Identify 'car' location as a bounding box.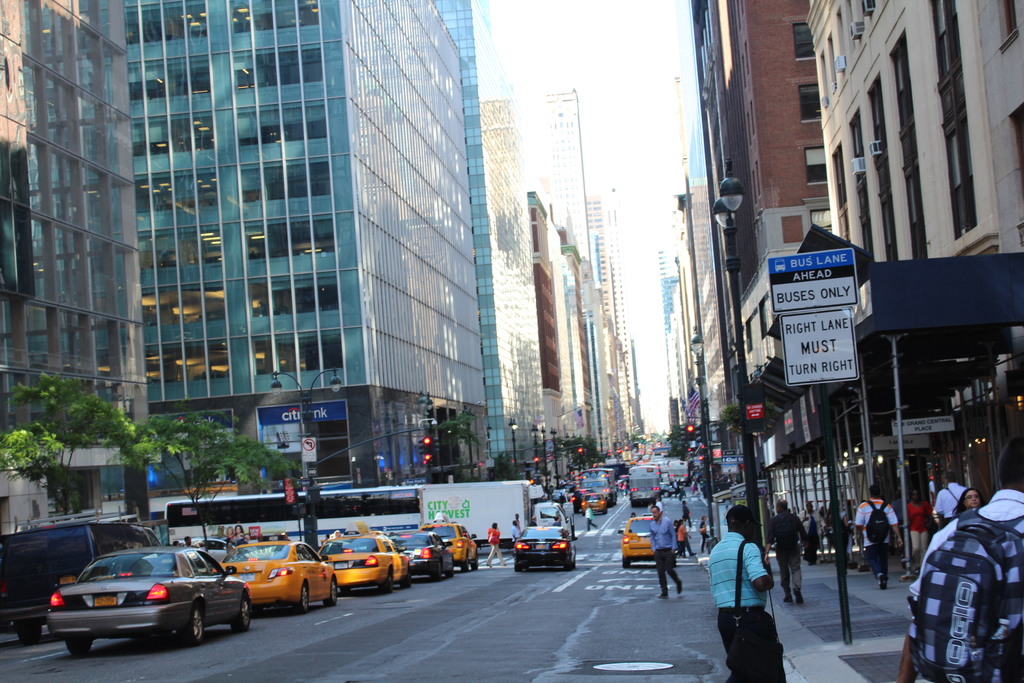
{"left": 514, "top": 525, "right": 580, "bottom": 568}.
